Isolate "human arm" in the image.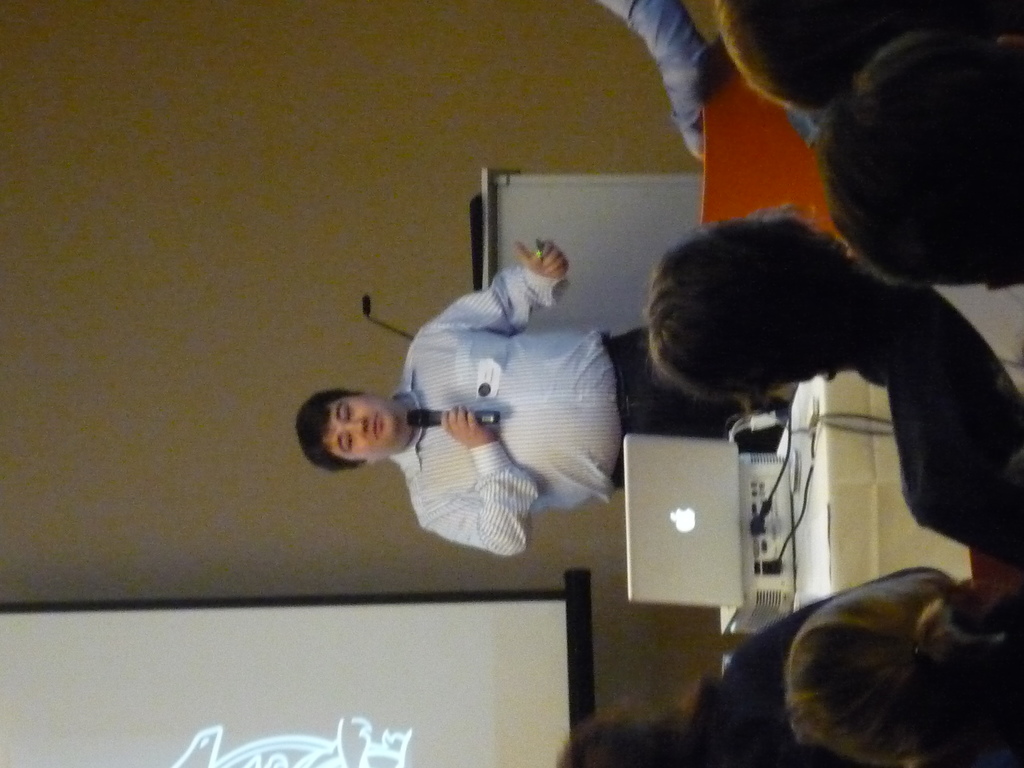
Isolated region: 390 377 555 555.
